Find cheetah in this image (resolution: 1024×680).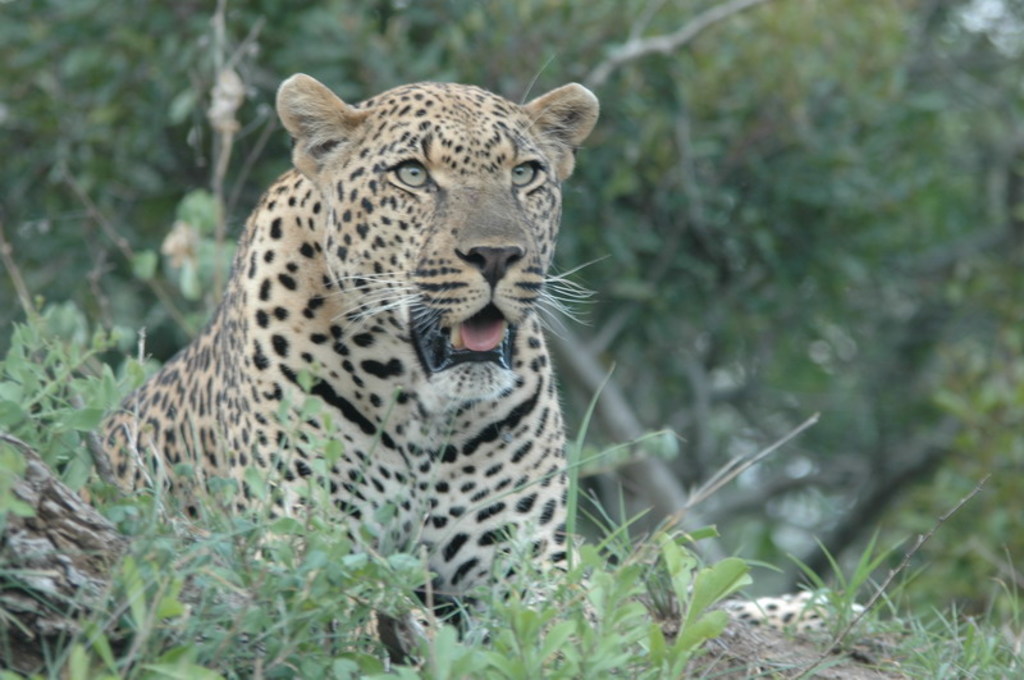
(77,70,865,657).
